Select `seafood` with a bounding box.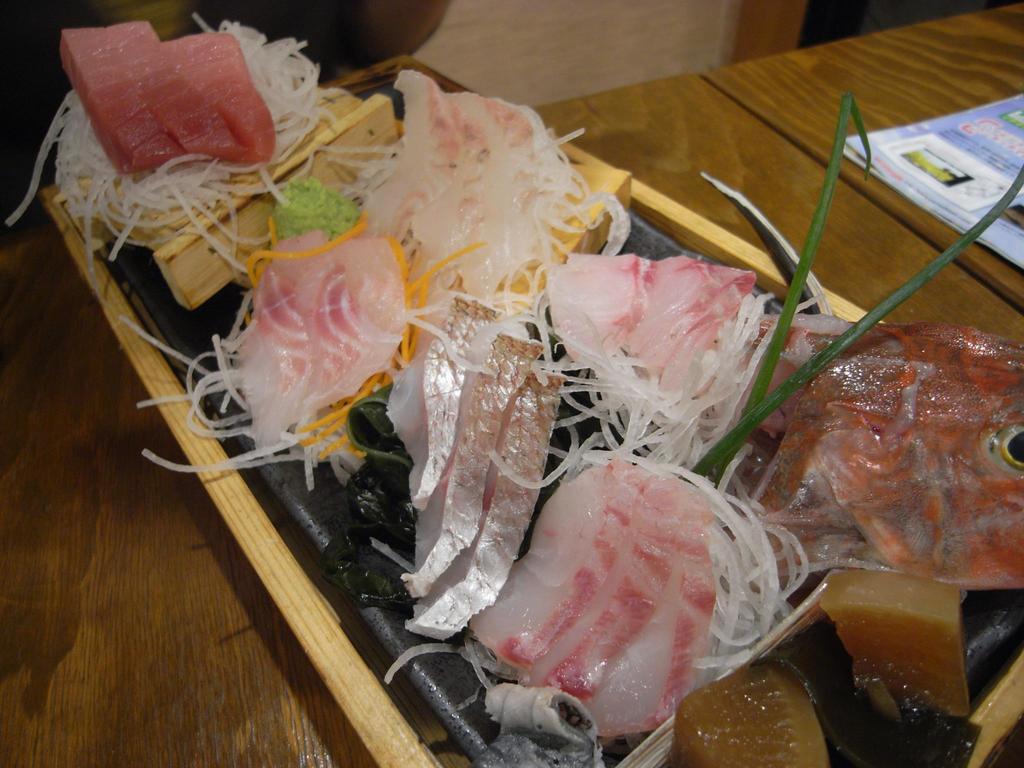
bbox(358, 68, 538, 240).
